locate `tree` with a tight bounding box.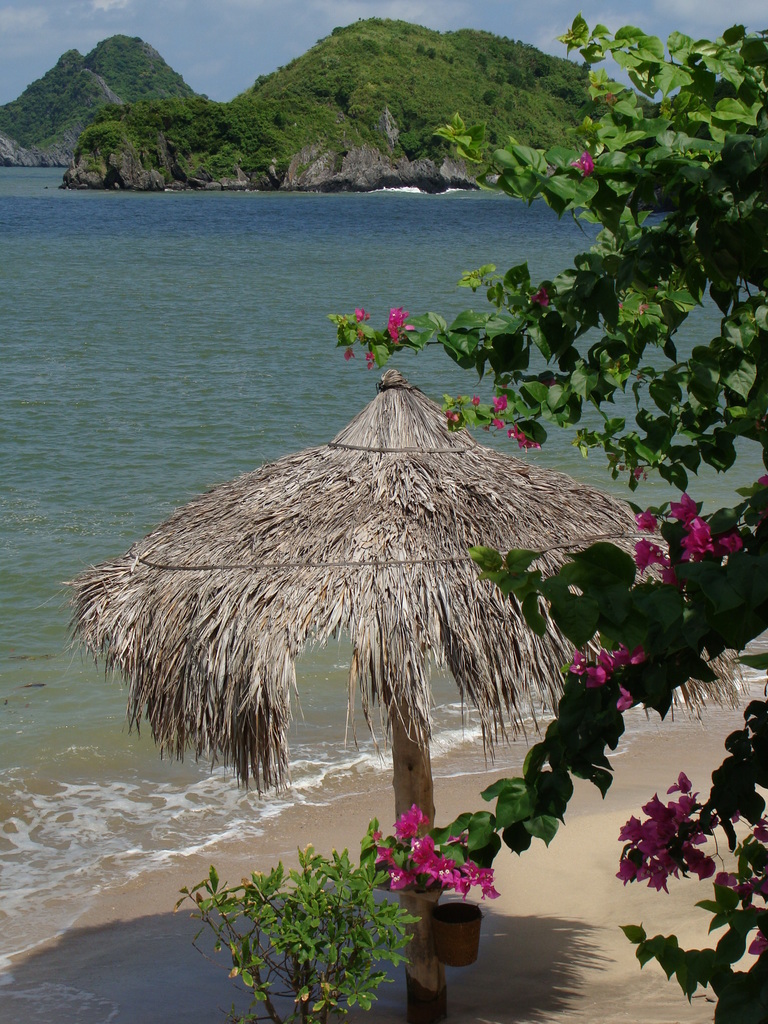
crop(334, 34, 767, 1023).
